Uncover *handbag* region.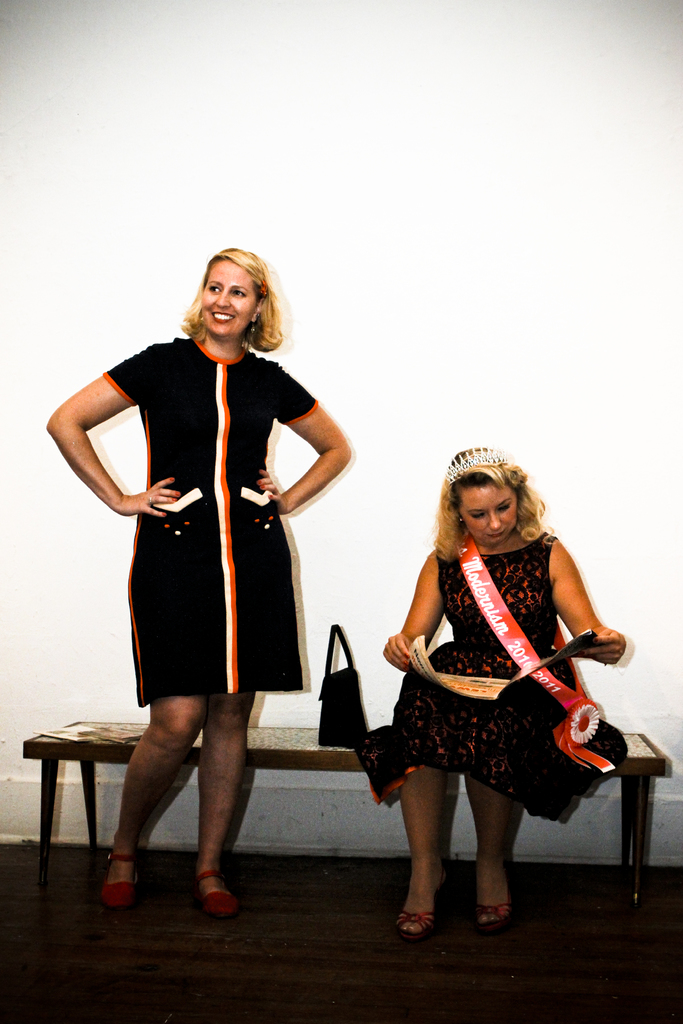
Uncovered: left=320, top=624, right=368, bottom=753.
